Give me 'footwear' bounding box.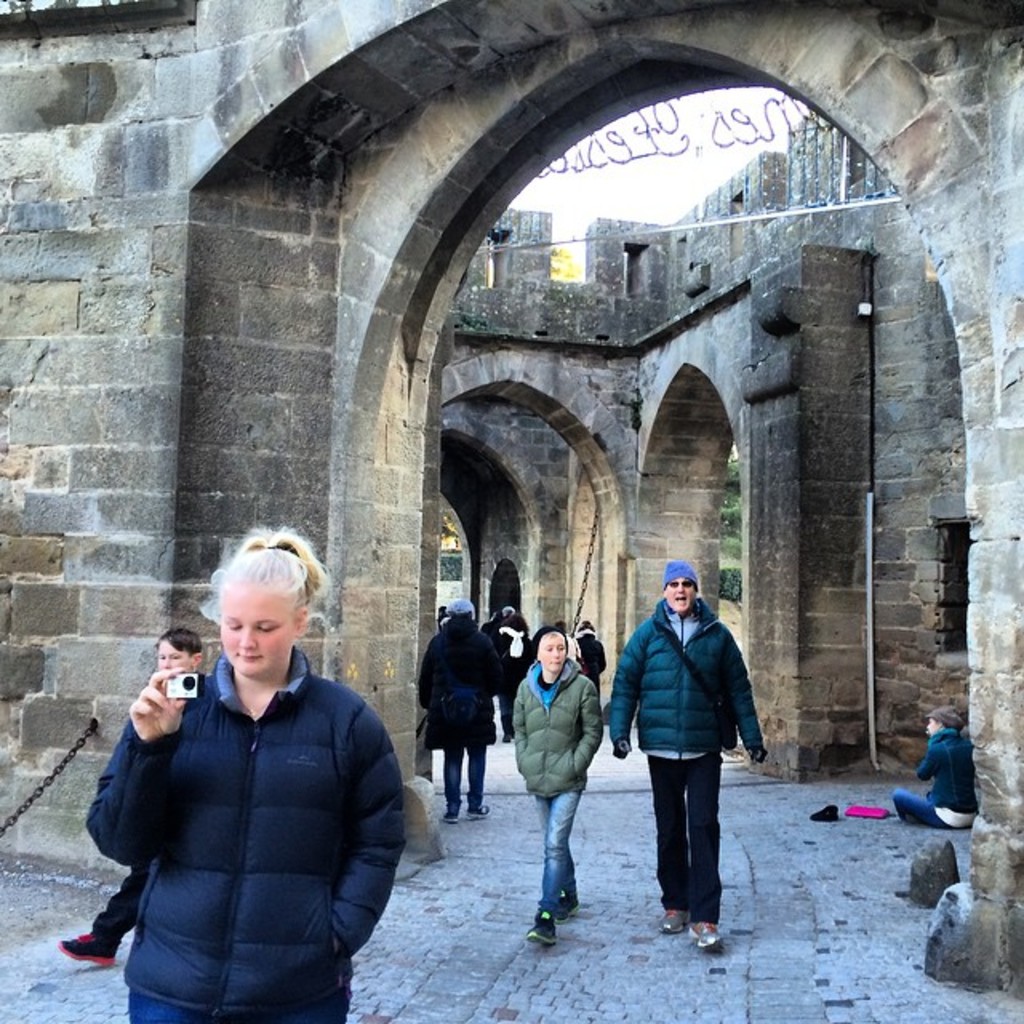
(x1=526, y1=906, x2=555, y2=944).
